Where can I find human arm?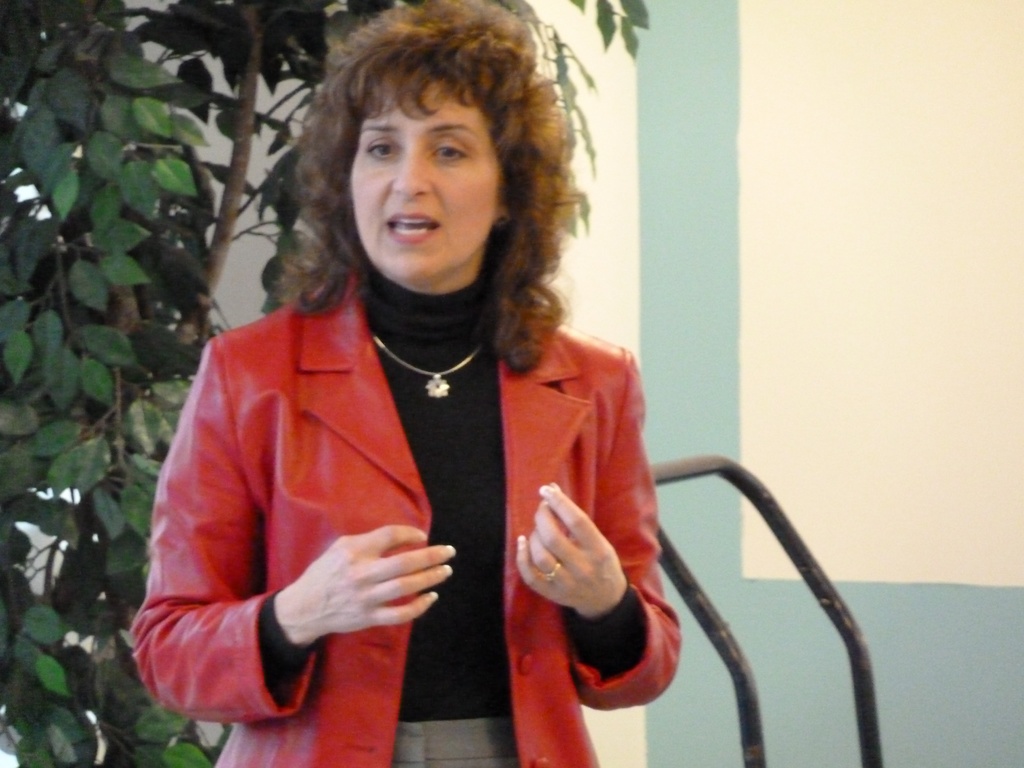
You can find it at 133/353/456/725.
